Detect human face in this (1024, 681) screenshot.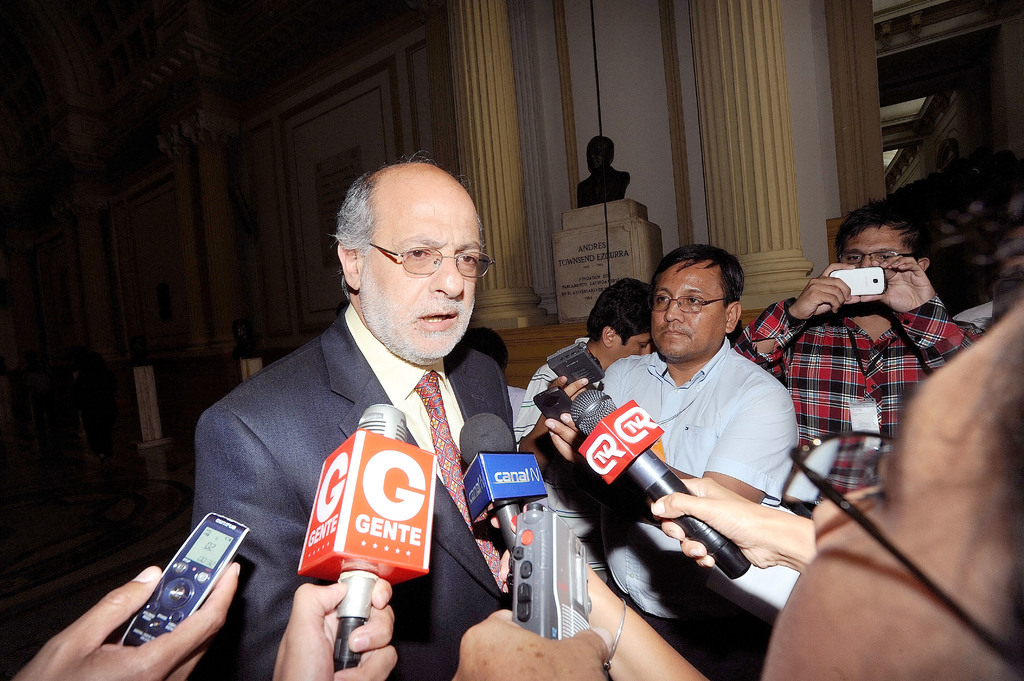
Detection: l=756, t=295, r=1023, b=680.
